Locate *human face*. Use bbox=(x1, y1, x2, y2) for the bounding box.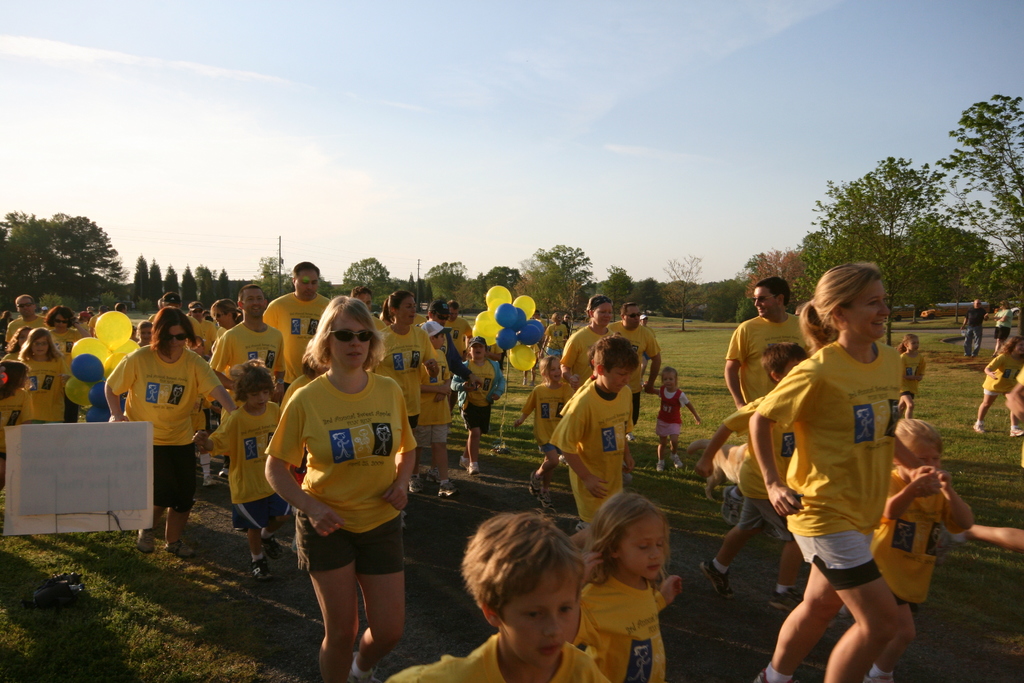
bbox=(394, 292, 413, 328).
